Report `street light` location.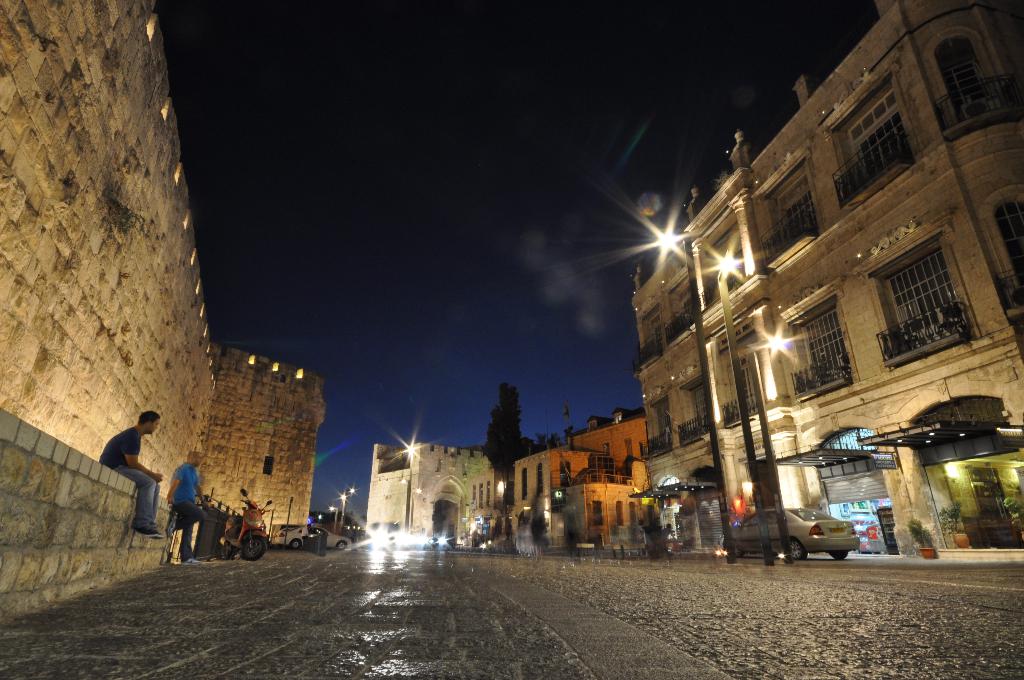
Report: 337 489 348 528.
